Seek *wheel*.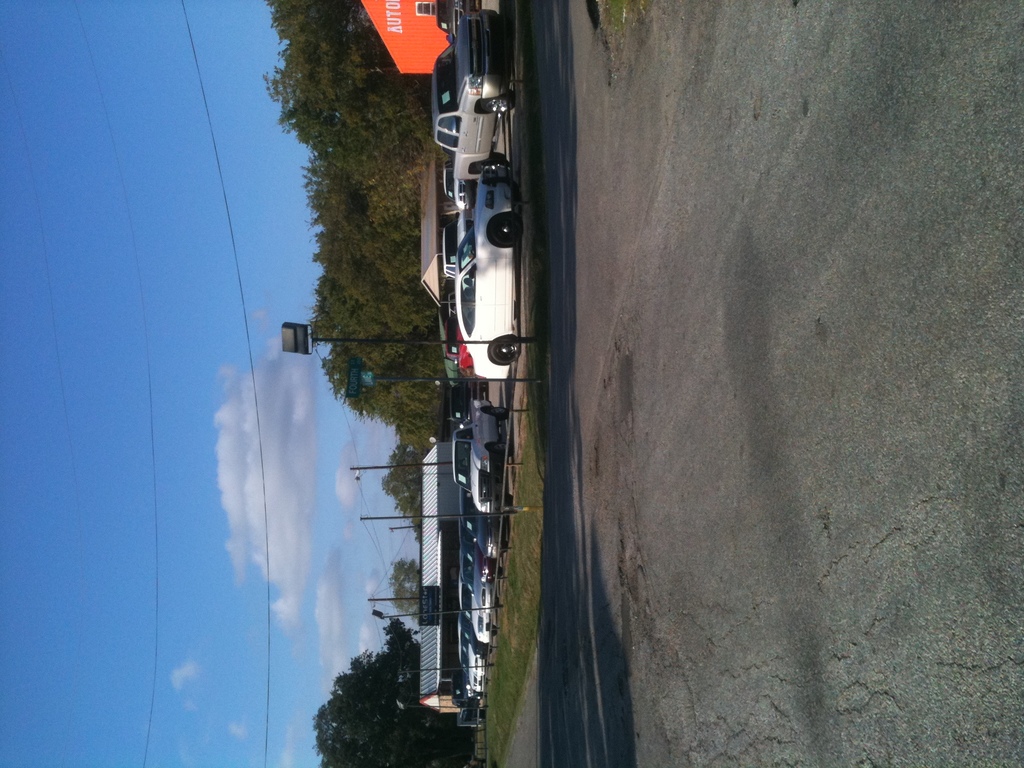
{"x1": 467, "y1": 180, "x2": 480, "y2": 190}.
